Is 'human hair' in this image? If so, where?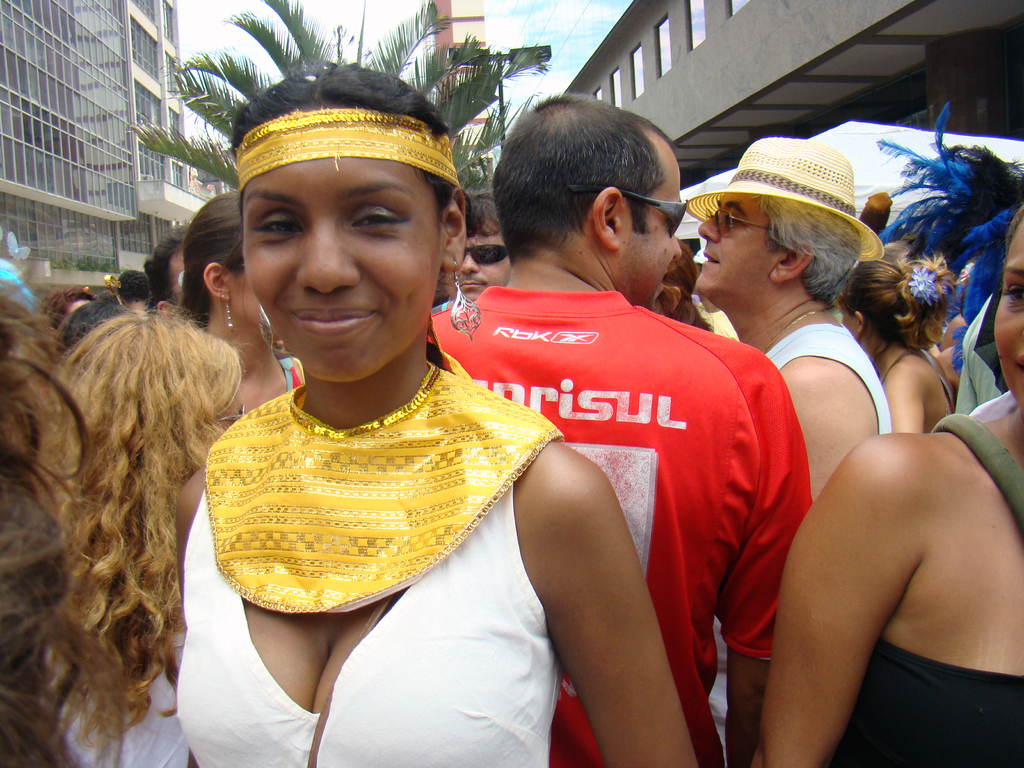
Yes, at pyautogui.locateOnScreen(493, 97, 682, 268).
